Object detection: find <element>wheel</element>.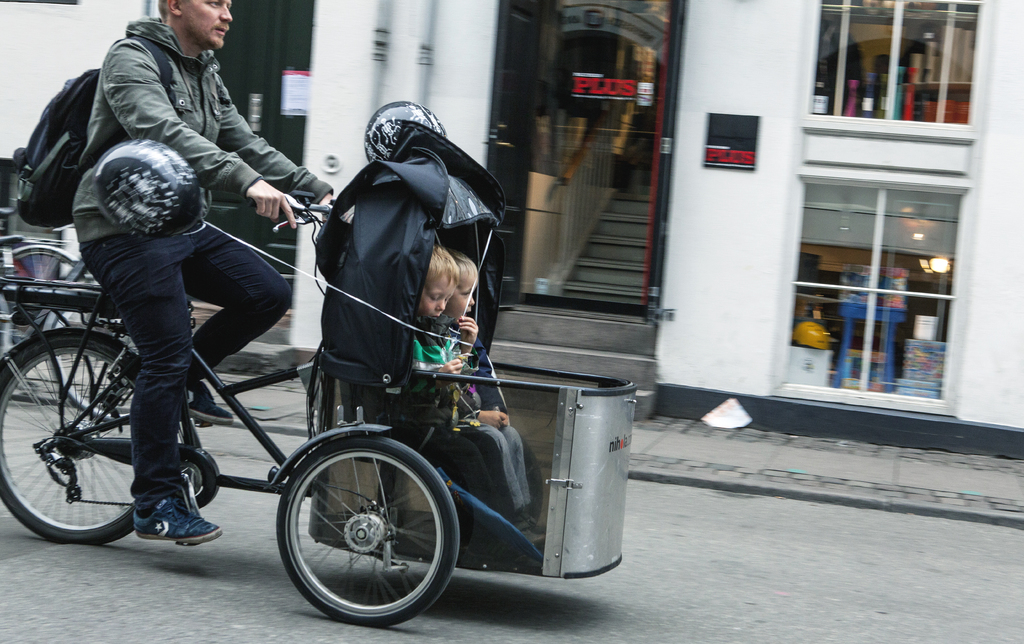
BBox(0, 243, 88, 401).
